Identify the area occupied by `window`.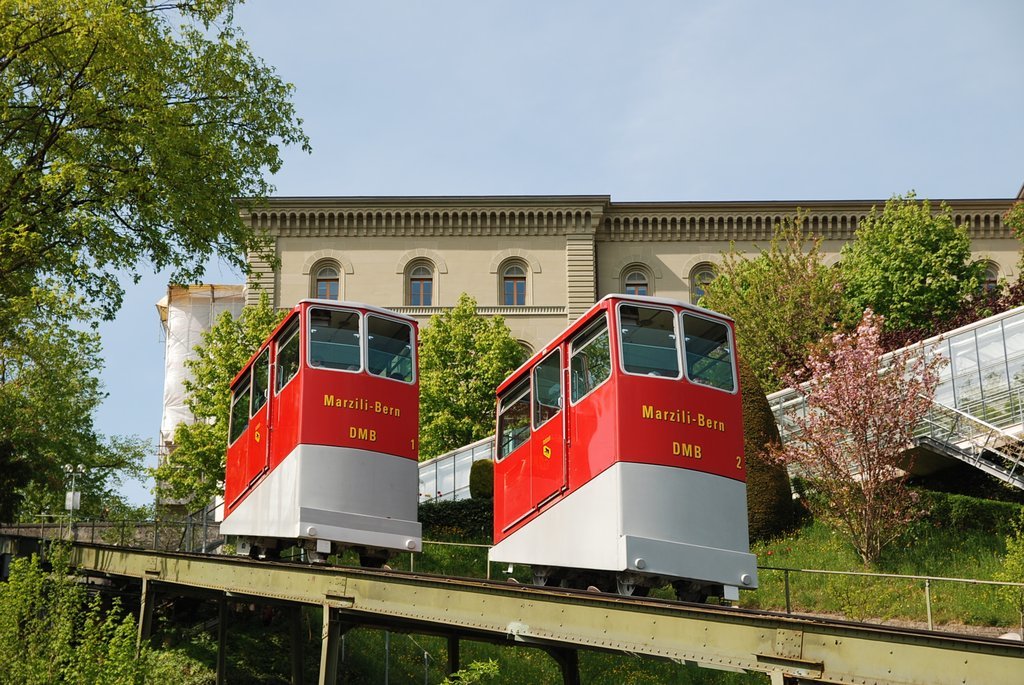
Area: <bbox>679, 305, 738, 387</bbox>.
